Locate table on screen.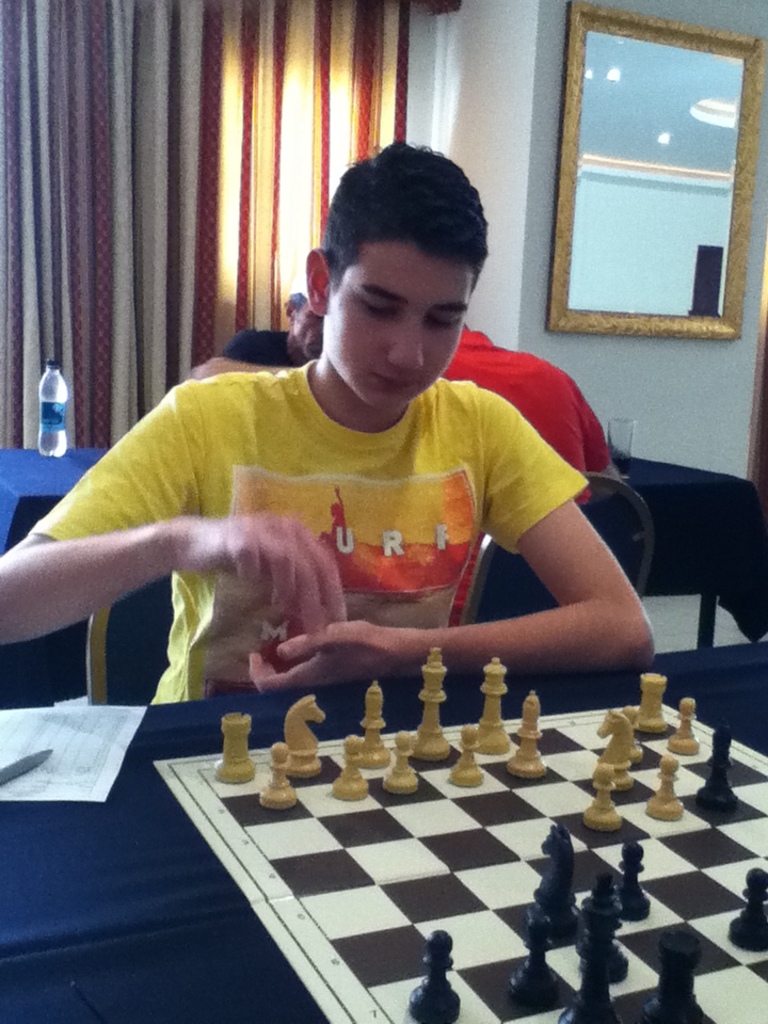
On screen at l=0, t=447, r=750, b=602.
